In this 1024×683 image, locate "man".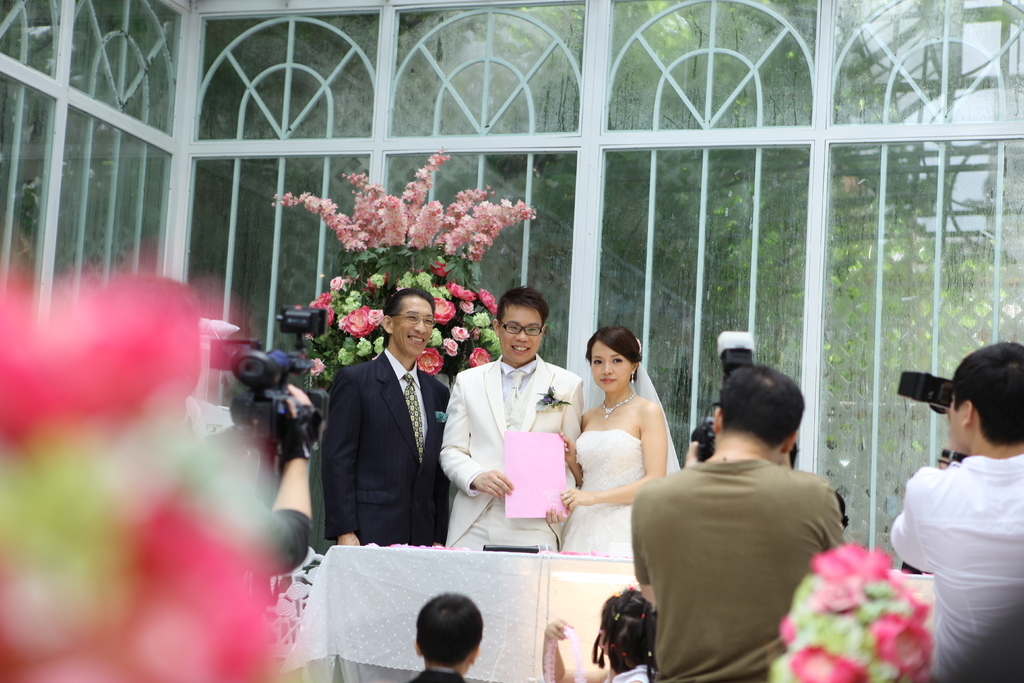
Bounding box: (left=440, top=287, right=584, bottom=554).
